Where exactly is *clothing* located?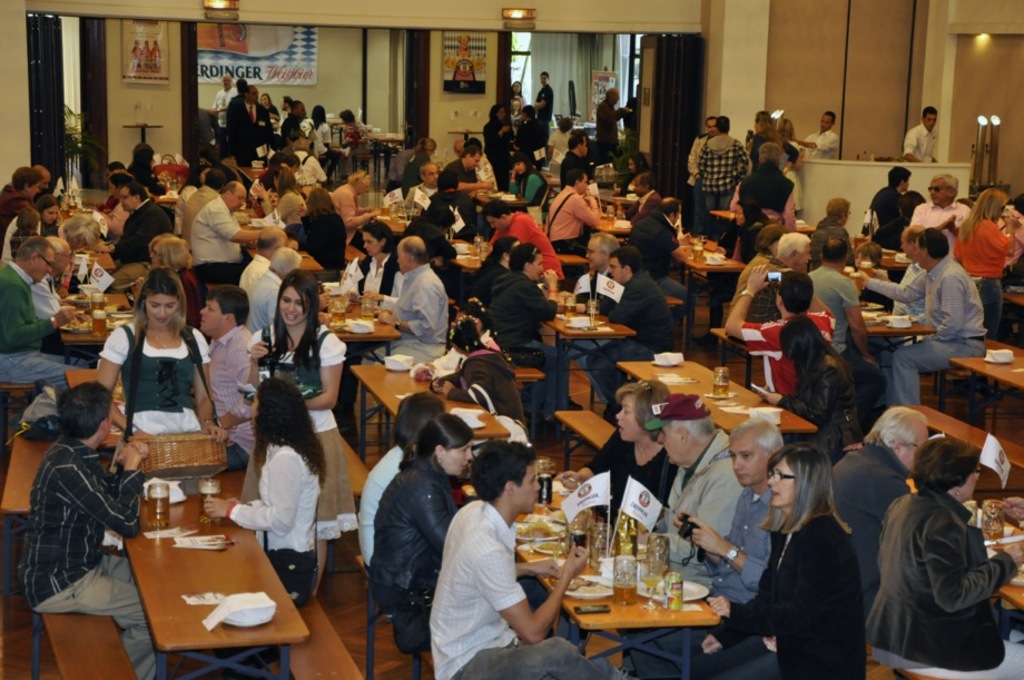
Its bounding box is {"left": 384, "top": 148, "right": 414, "bottom": 187}.
